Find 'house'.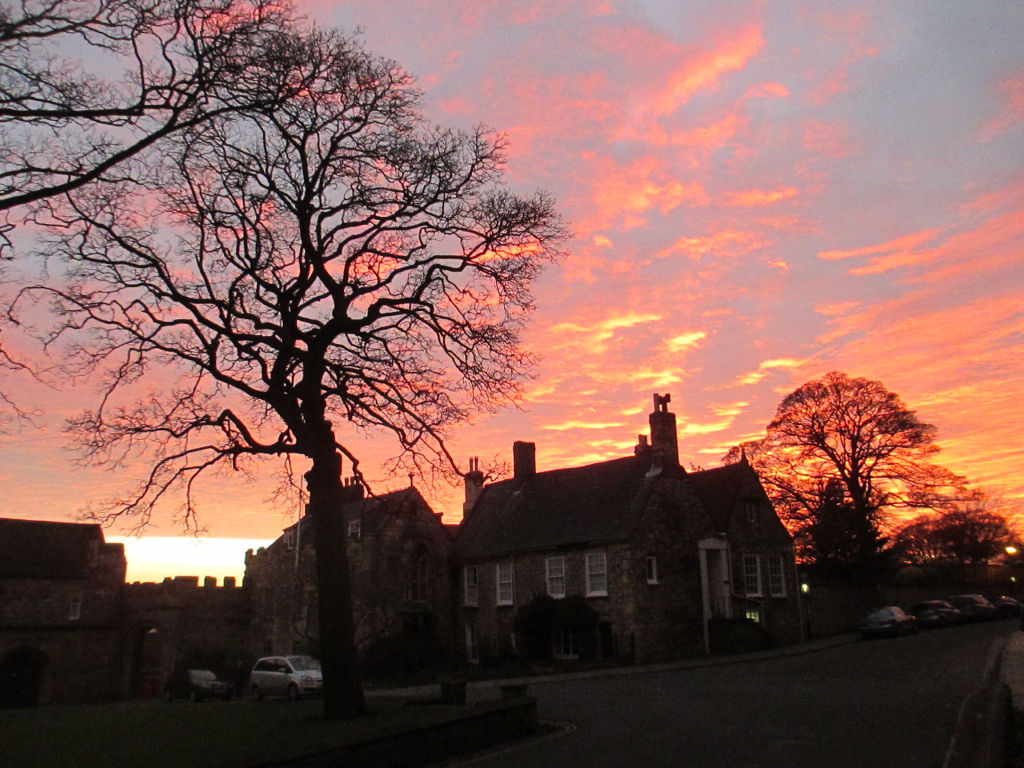
x1=2 y1=516 x2=241 y2=713.
